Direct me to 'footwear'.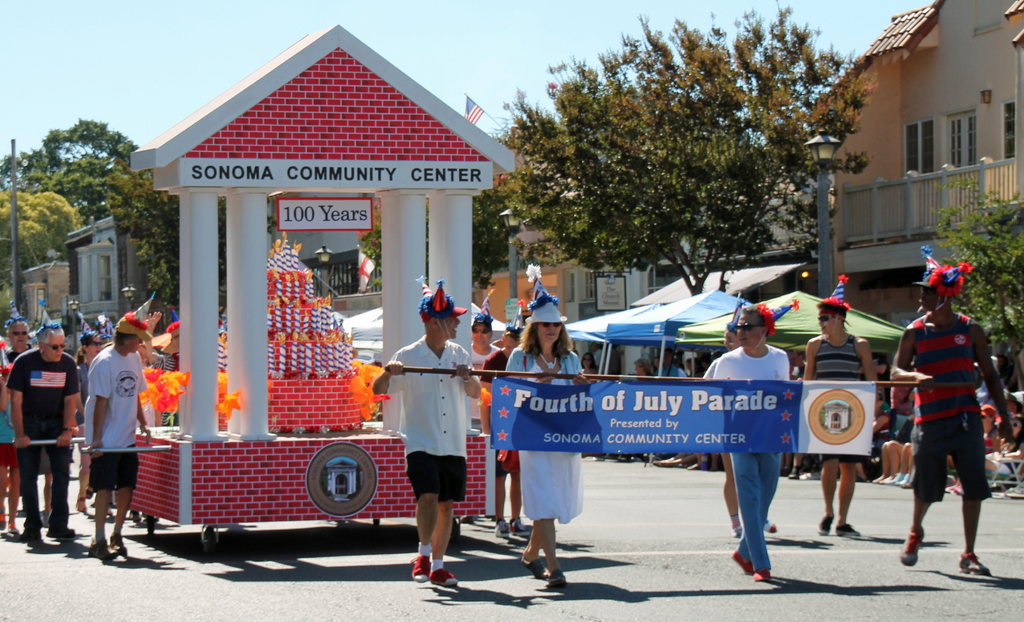
Direction: 522,559,549,577.
